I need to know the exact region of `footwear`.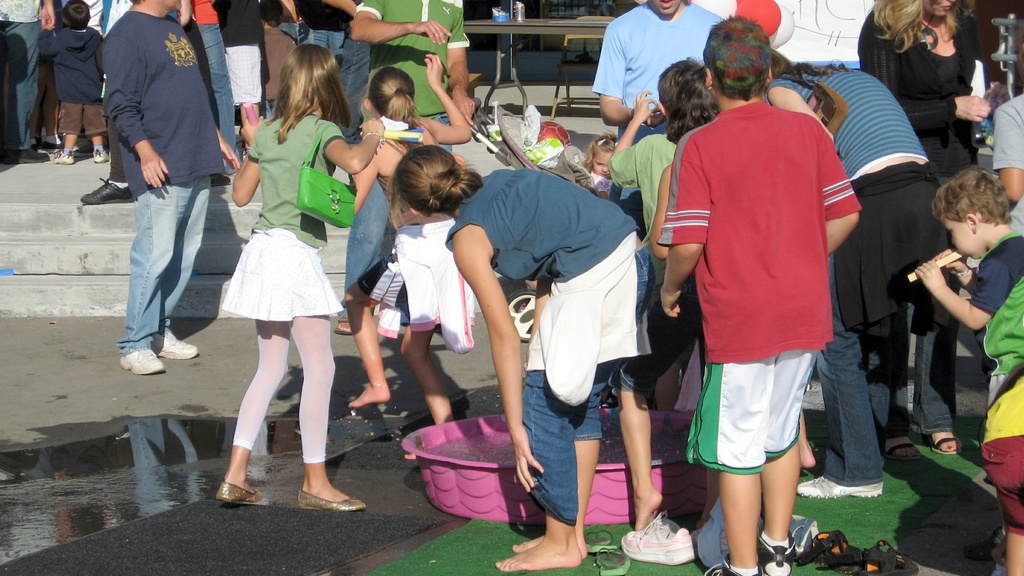
Region: <box>847,548,922,575</box>.
